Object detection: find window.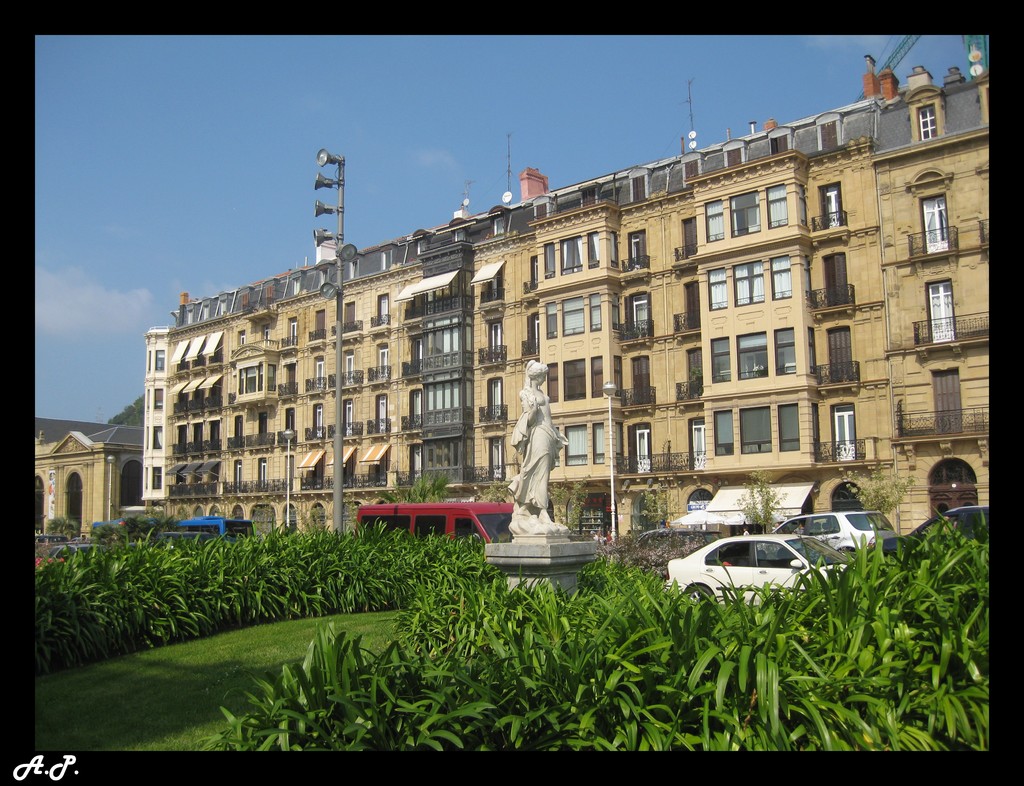
(772, 403, 801, 453).
